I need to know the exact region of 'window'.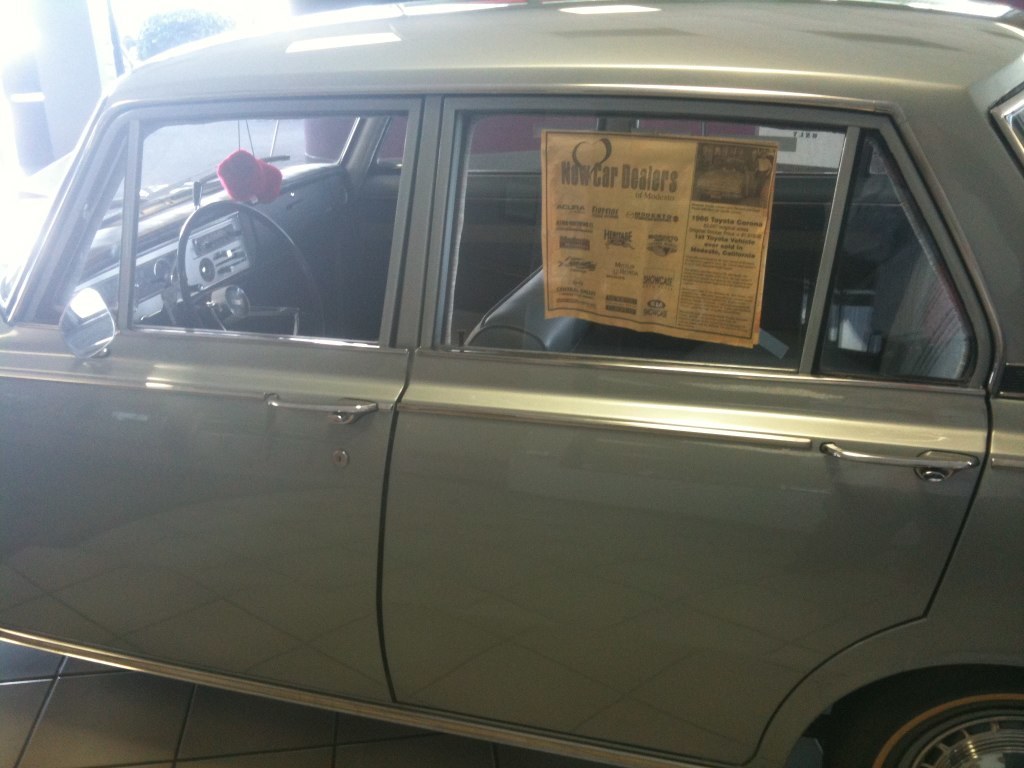
Region: x1=805 y1=132 x2=969 y2=389.
